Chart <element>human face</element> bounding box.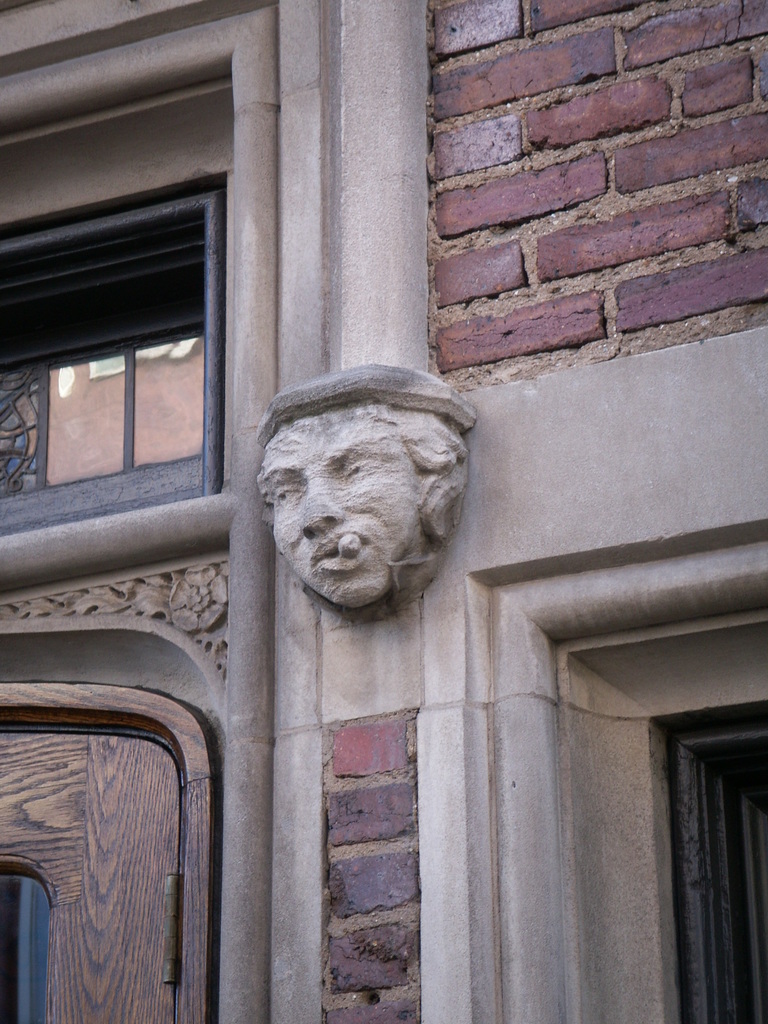
Charted: Rect(262, 400, 422, 611).
